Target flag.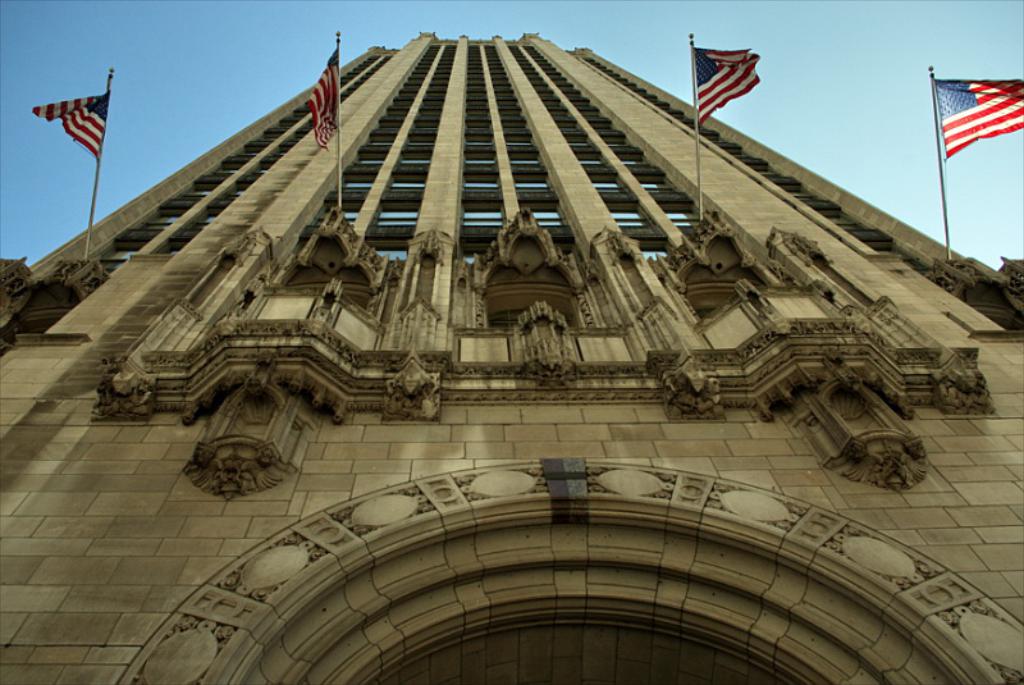
Target region: 933,65,1023,160.
